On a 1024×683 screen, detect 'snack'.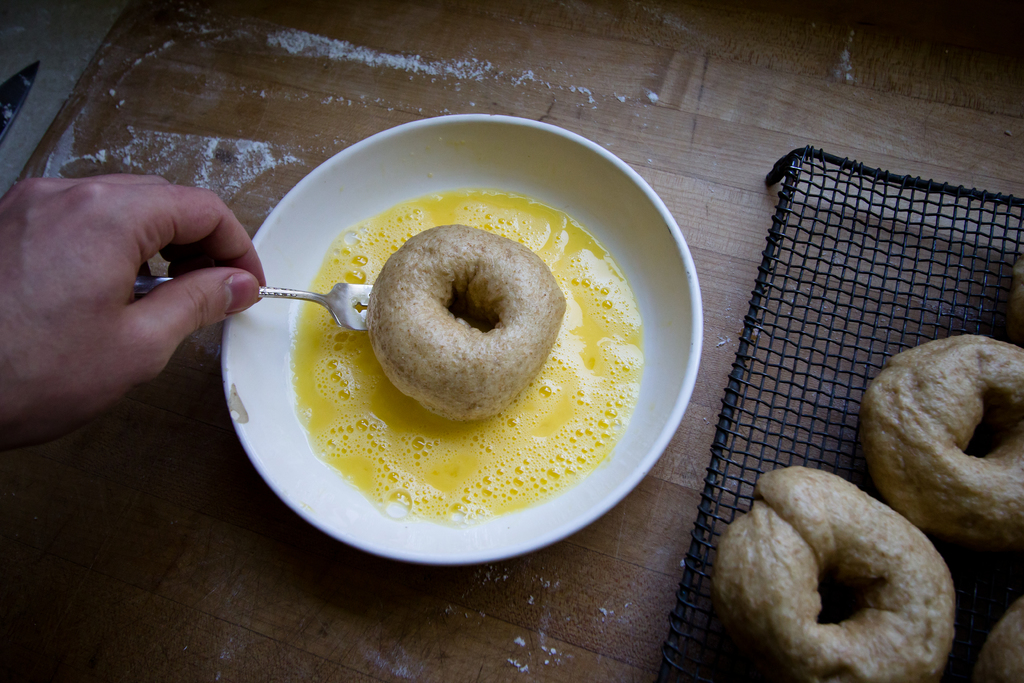
{"left": 365, "top": 220, "right": 571, "bottom": 428}.
